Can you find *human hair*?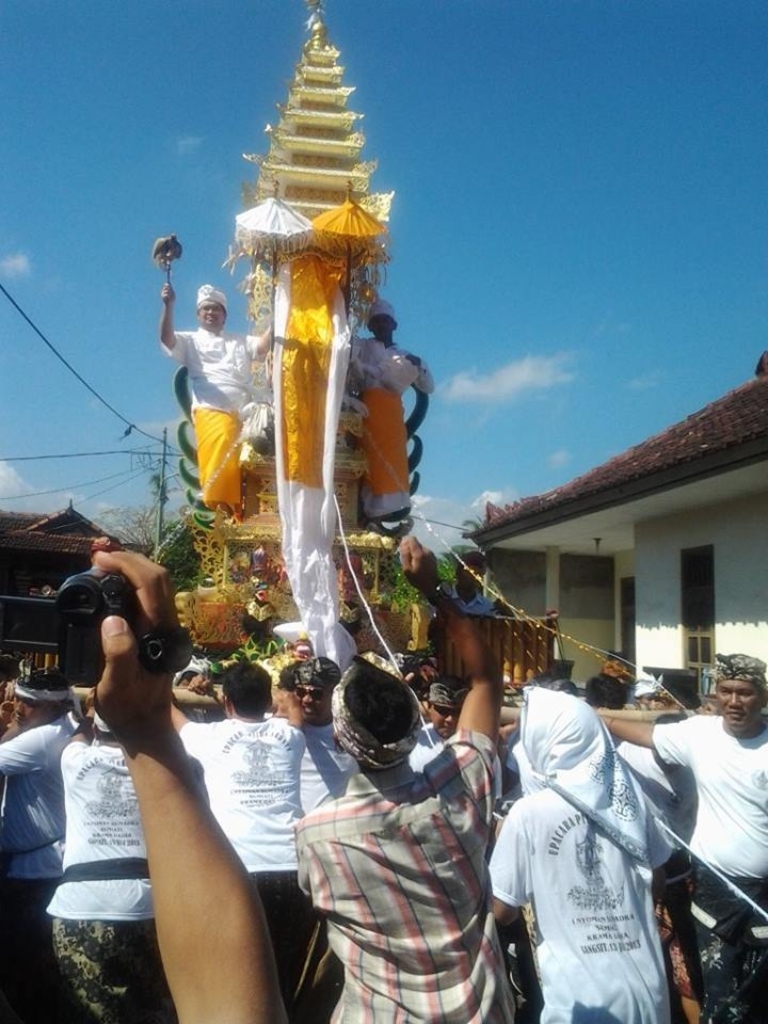
Yes, bounding box: (223,667,271,718).
